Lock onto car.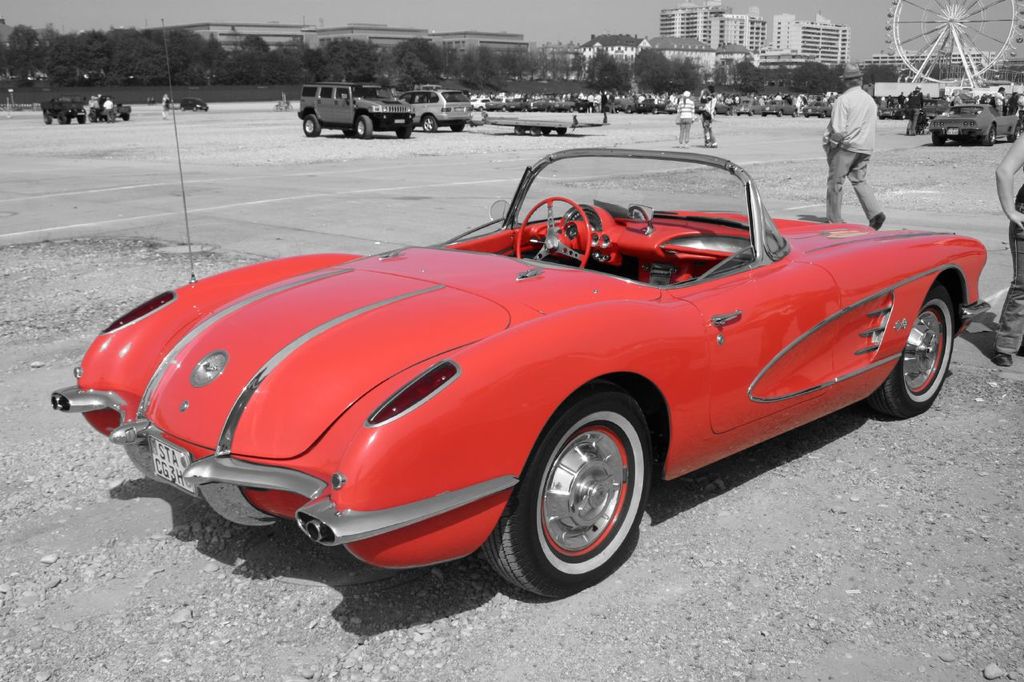
Locked: bbox=(400, 87, 473, 135).
